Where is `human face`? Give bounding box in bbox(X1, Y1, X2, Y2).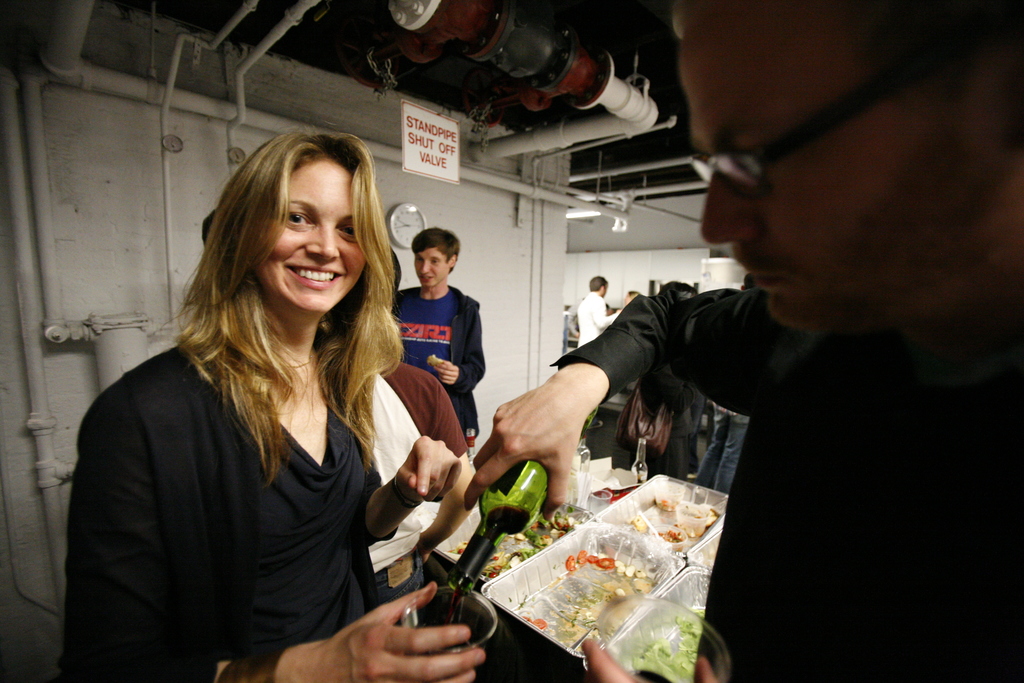
bbox(412, 245, 448, 290).
